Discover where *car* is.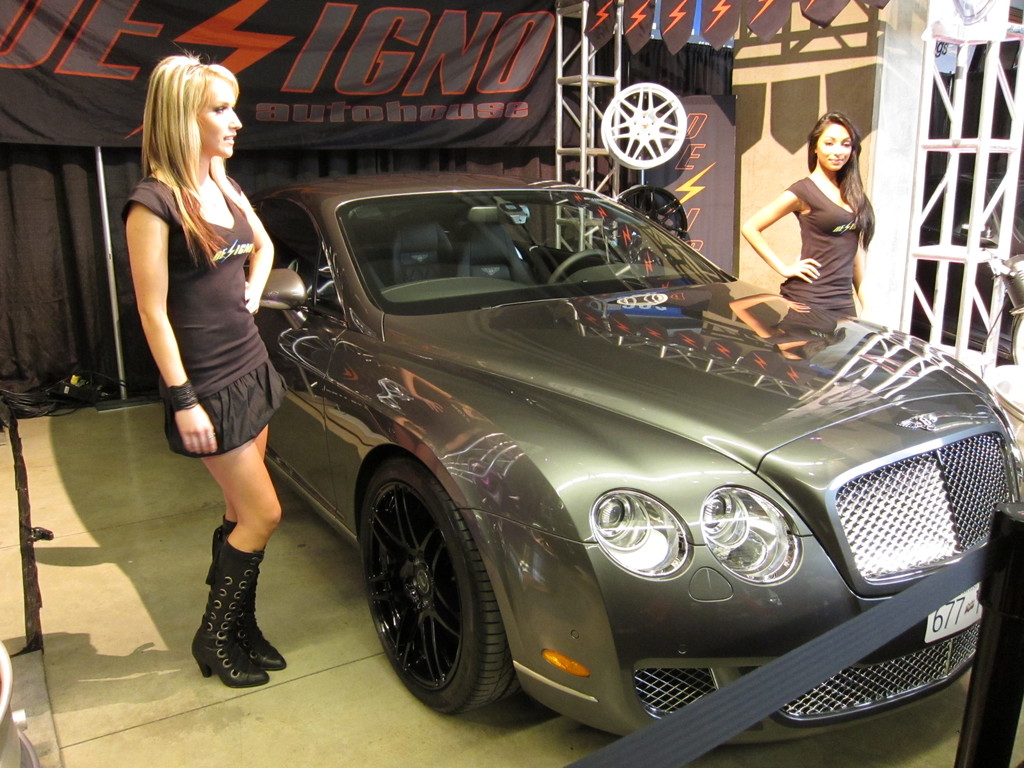
Discovered at [left=154, top=166, right=1018, bottom=742].
